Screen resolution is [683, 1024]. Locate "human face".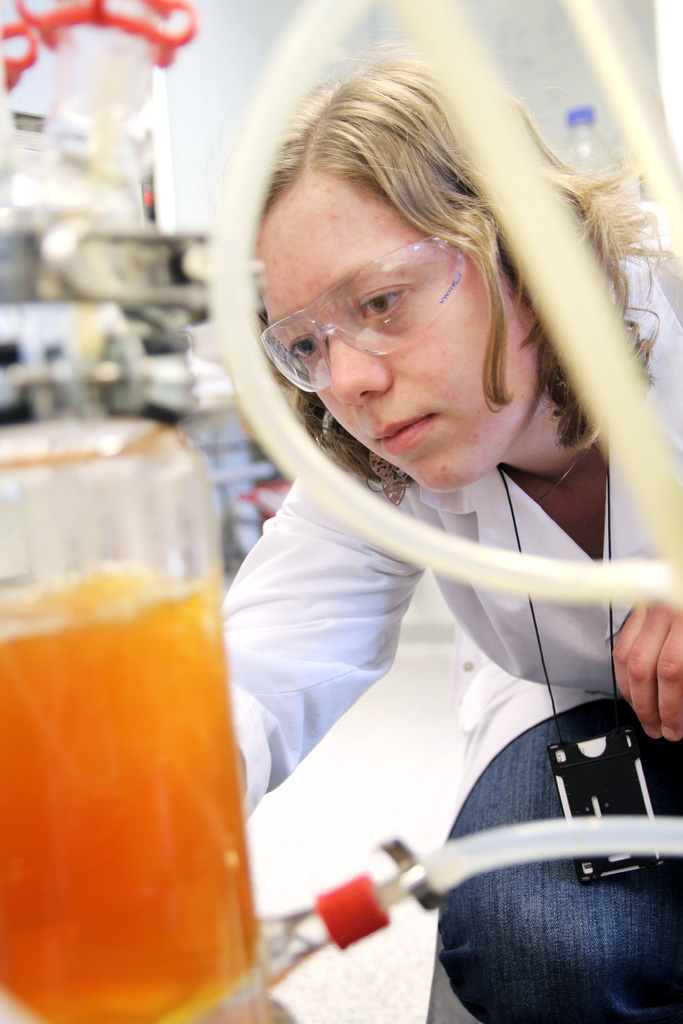
region(253, 168, 547, 501).
